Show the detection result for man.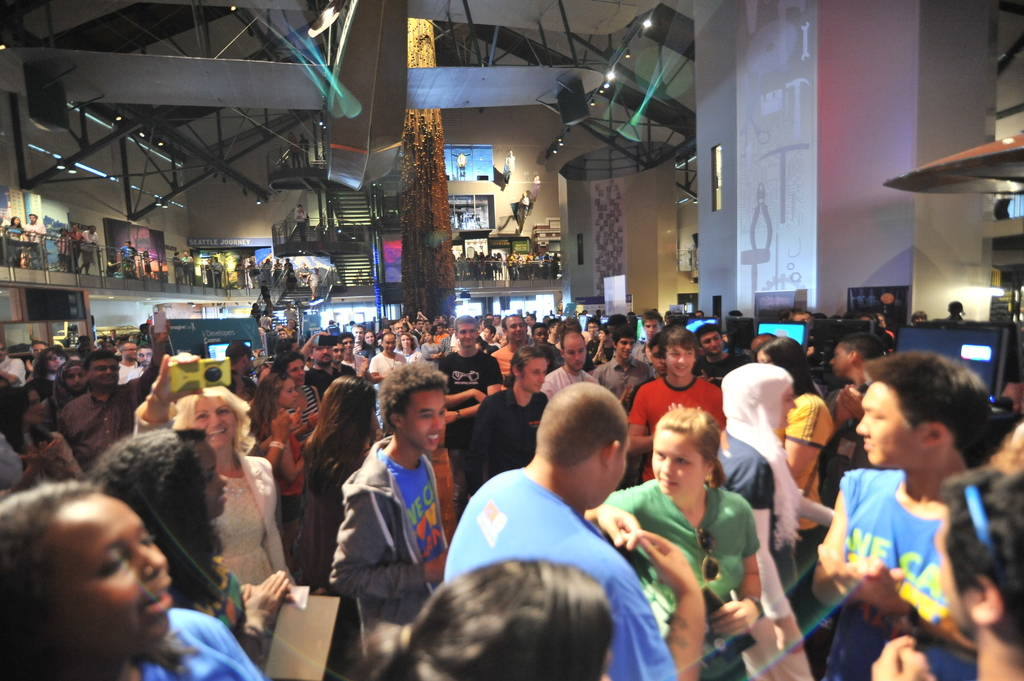
(left=465, top=340, right=566, bottom=493).
